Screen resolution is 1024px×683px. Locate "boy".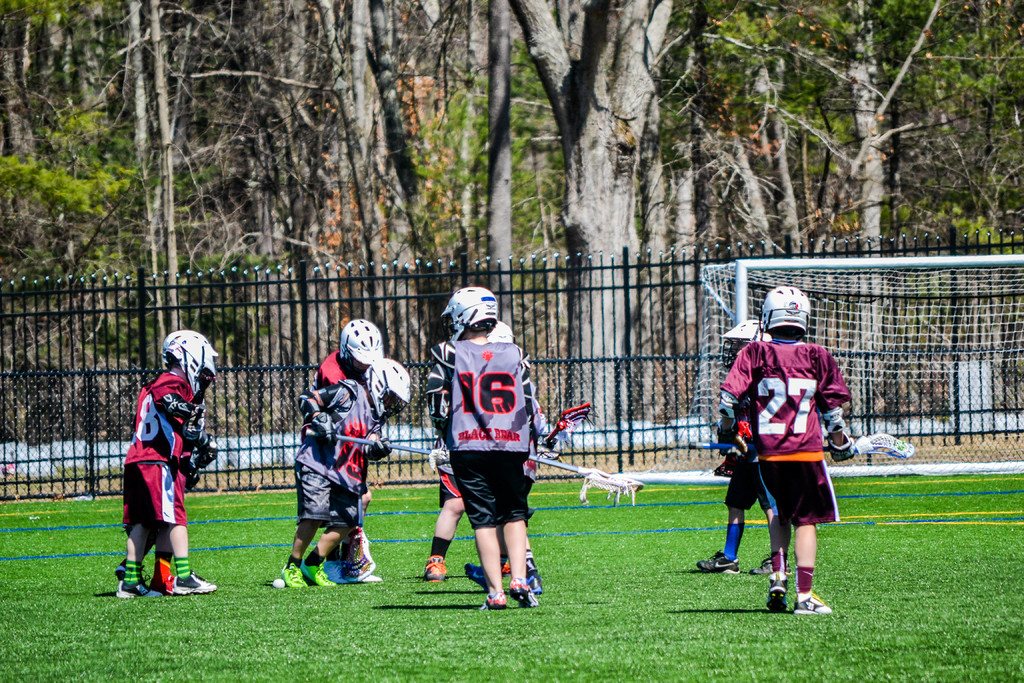
<bbox>299, 358, 424, 582</bbox>.
